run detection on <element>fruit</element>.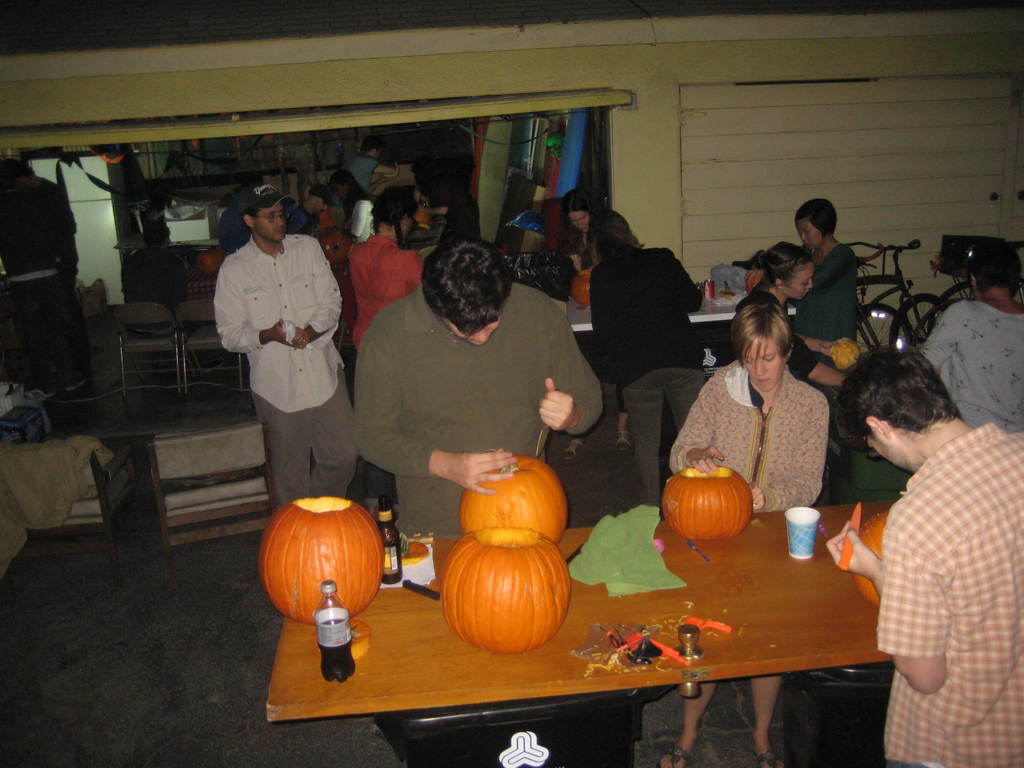
Result: {"x1": 441, "y1": 543, "x2": 573, "y2": 650}.
